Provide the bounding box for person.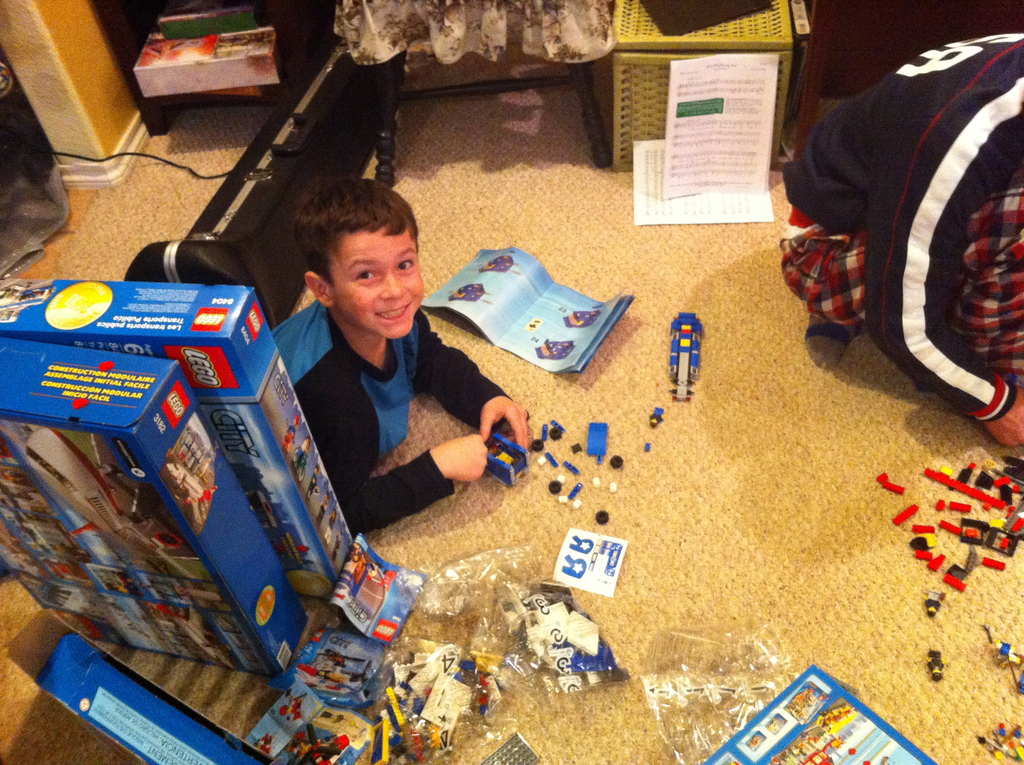
774,33,1023,461.
